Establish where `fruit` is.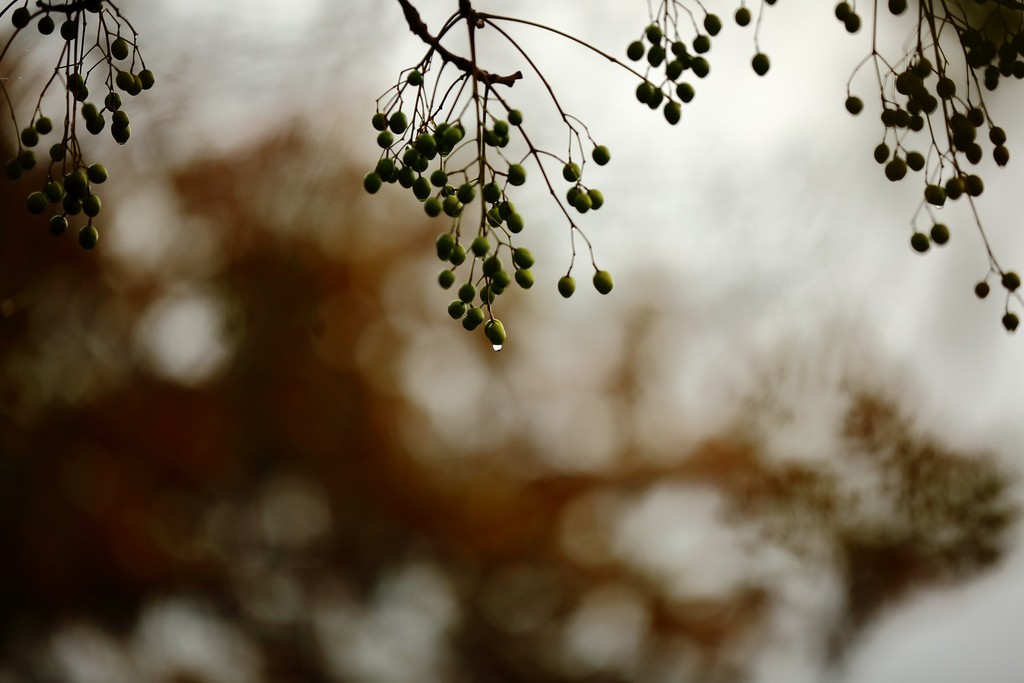
Established at [911, 227, 932, 252].
